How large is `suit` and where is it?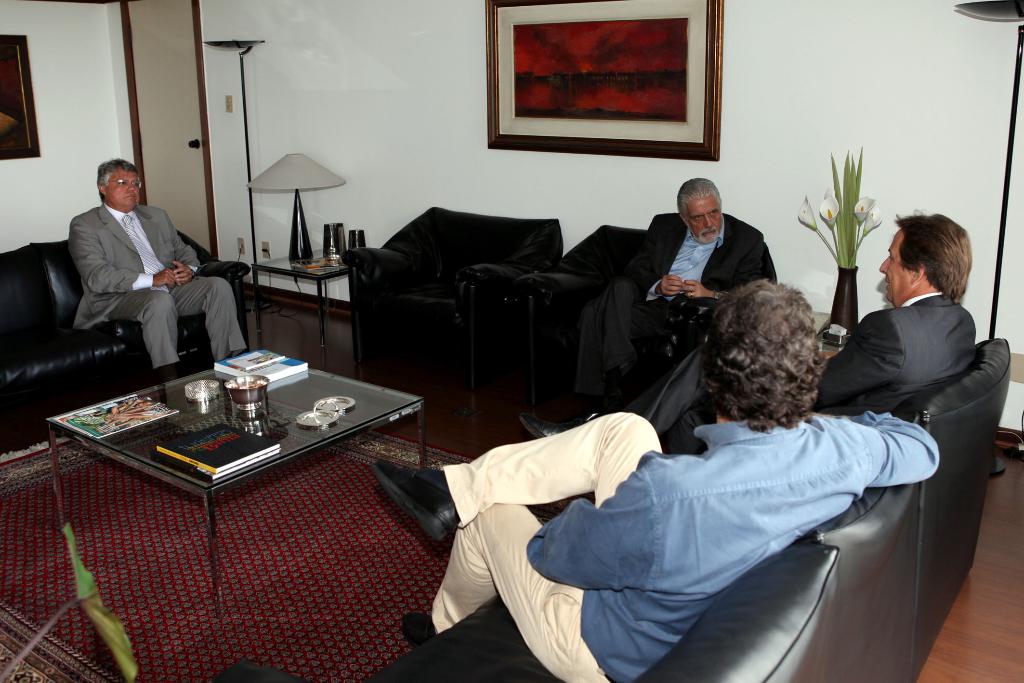
Bounding box: {"left": 556, "top": 209, "right": 779, "bottom": 402}.
